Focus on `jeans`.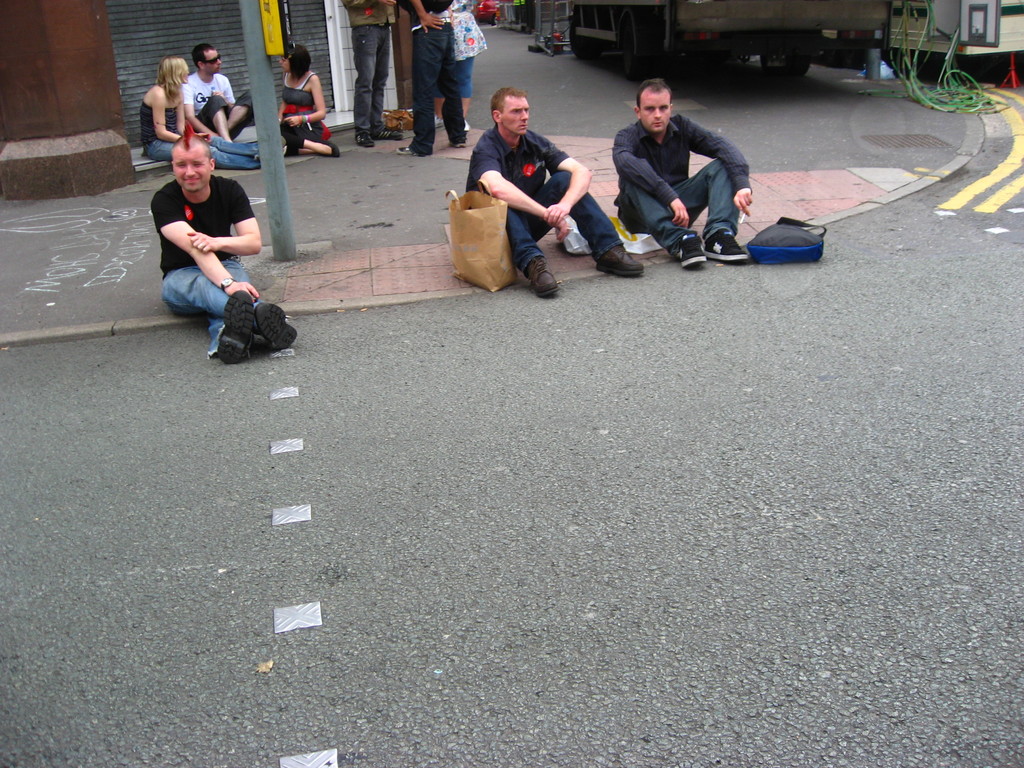
Focused at 163, 250, 246, 354.
